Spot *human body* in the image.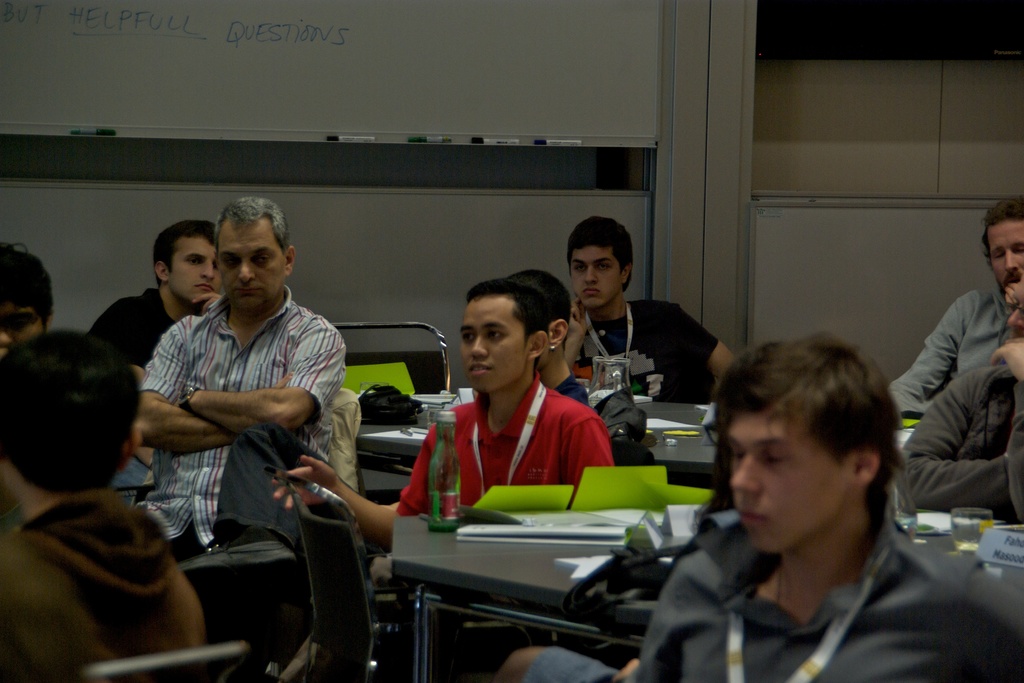
*human body* found at crop(78, 217, 223, 372).
